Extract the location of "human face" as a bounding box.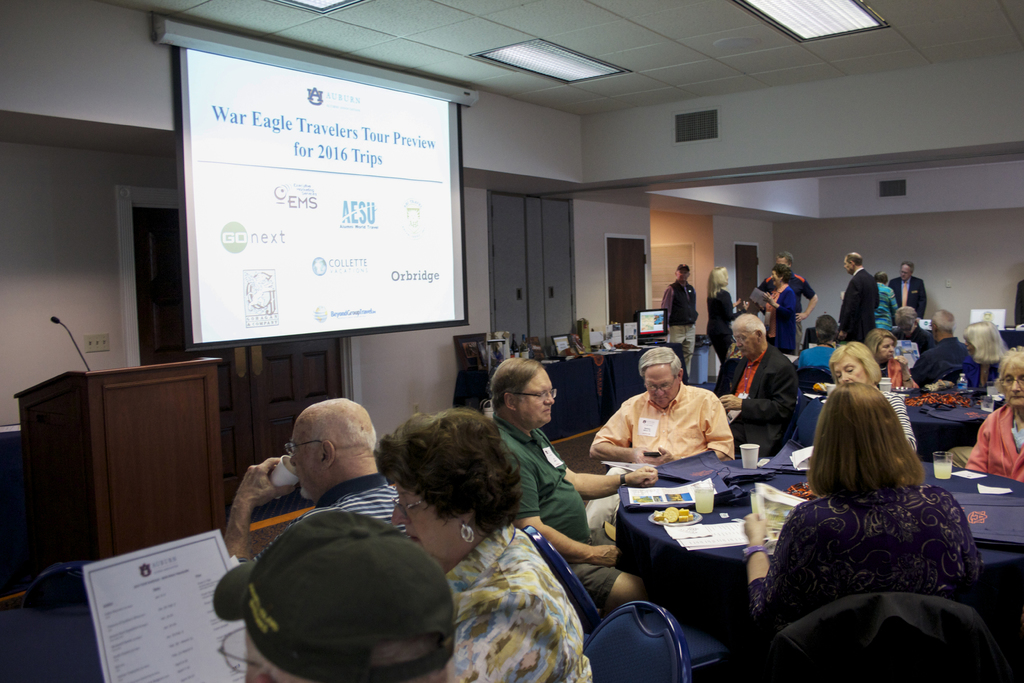
[x1=999, y1=364, x2=1023, y2=409].
